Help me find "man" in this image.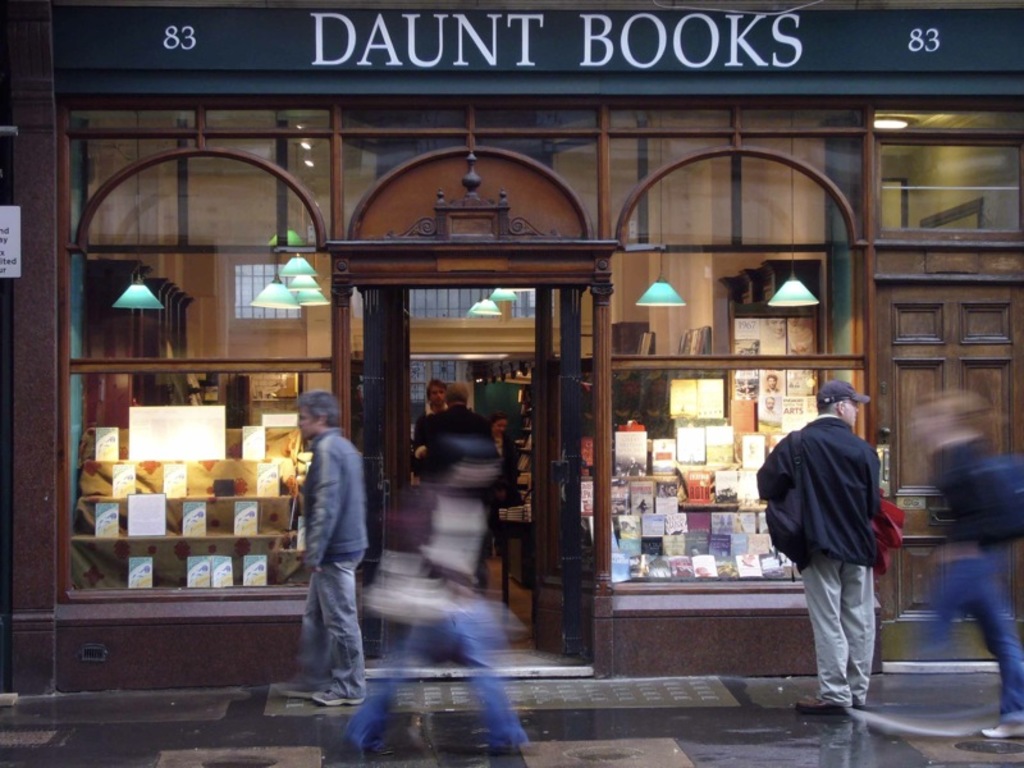
Found it: 416/384/453/420.
